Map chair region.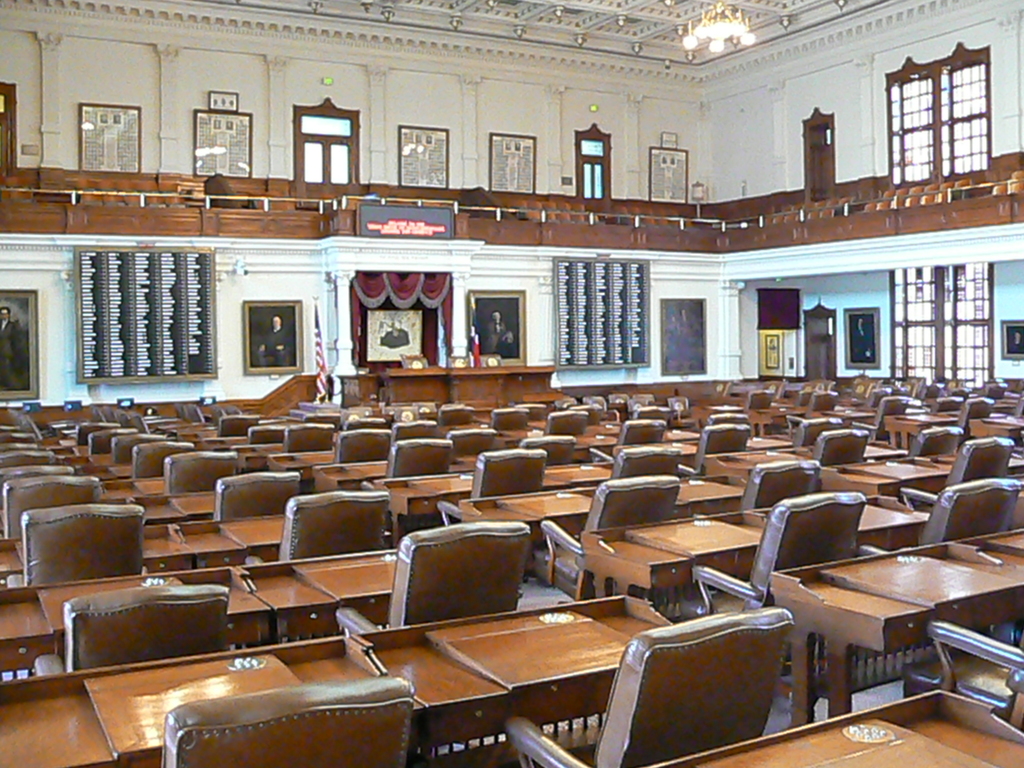
Mapped to bbox=(1018, 399, 1023, 418).
